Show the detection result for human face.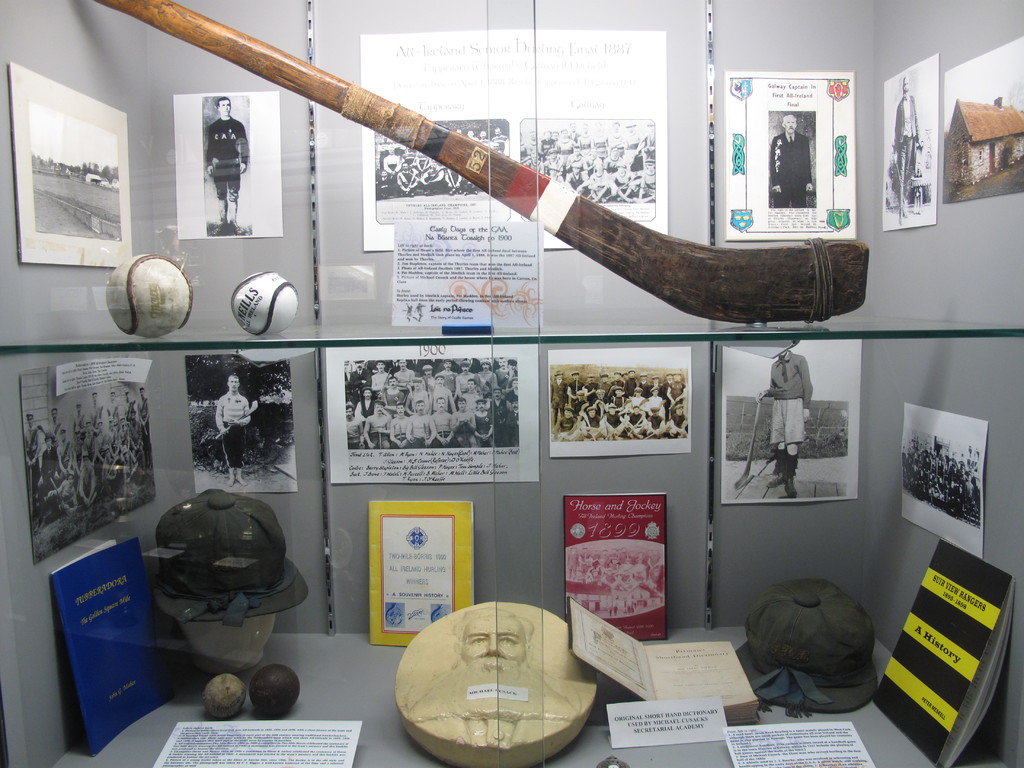
227,376,239,392.
